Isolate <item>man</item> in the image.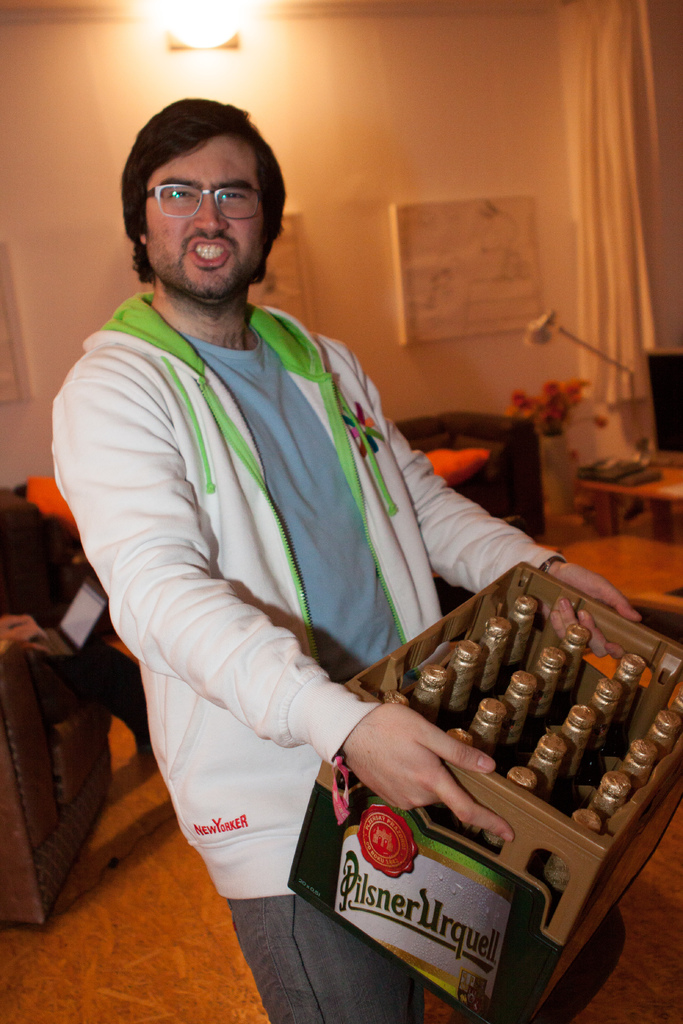
Isolated region: 45,88,598,944.
